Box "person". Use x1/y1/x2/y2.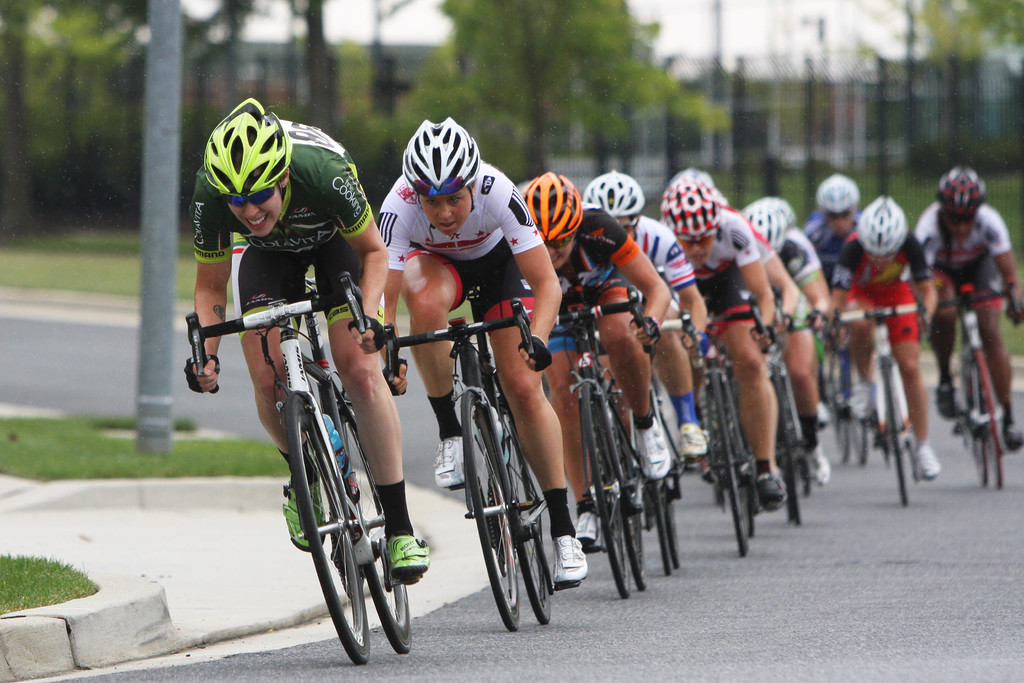
514/161/677/553.
